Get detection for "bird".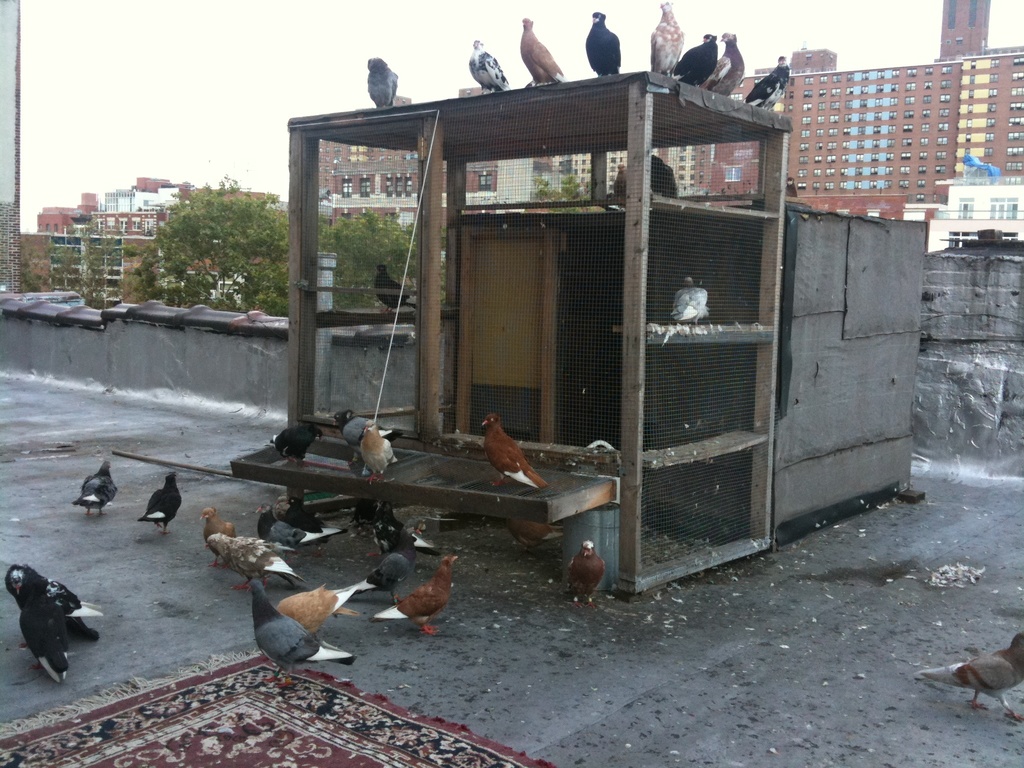
Detection: l=369, t=552, r=460, b=632.
